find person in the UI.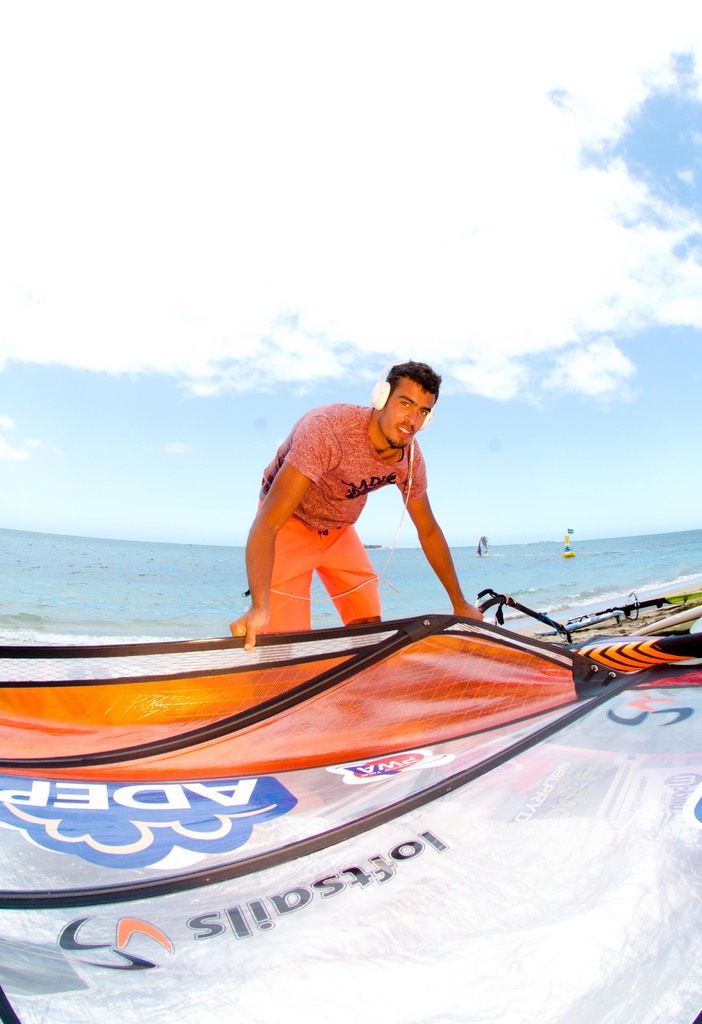
UI element at [241, 325, 477, 648].
